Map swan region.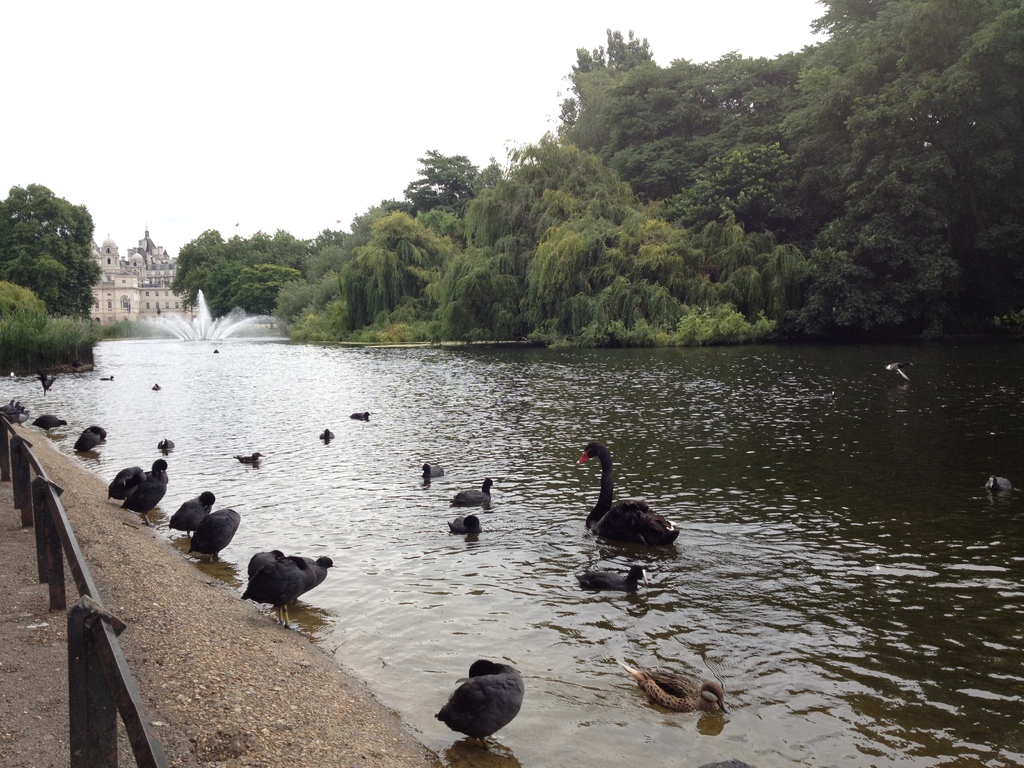
Mapped to rect(154, 436, 174, 448).
